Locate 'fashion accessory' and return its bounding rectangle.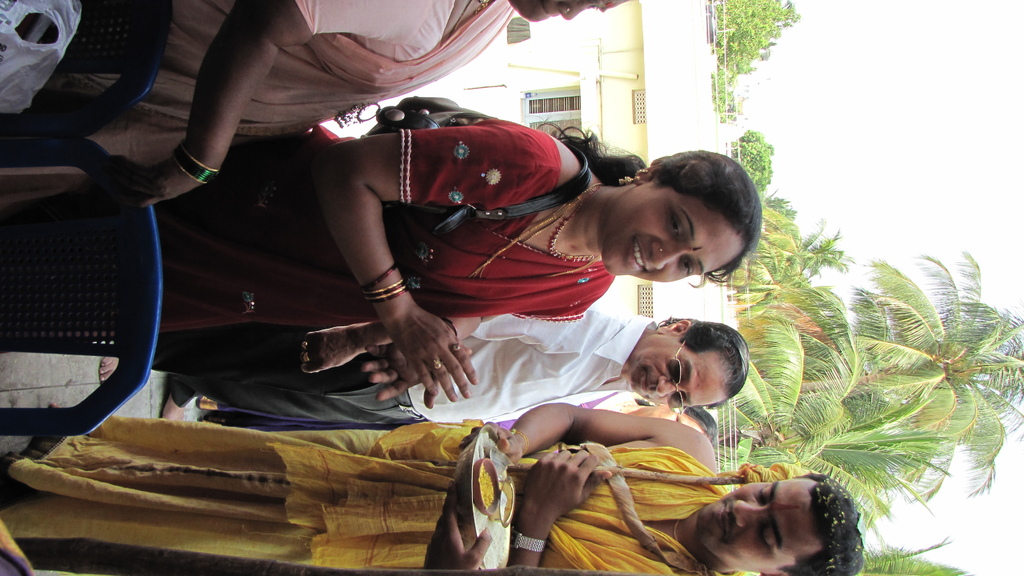
(547,186,599,263).
